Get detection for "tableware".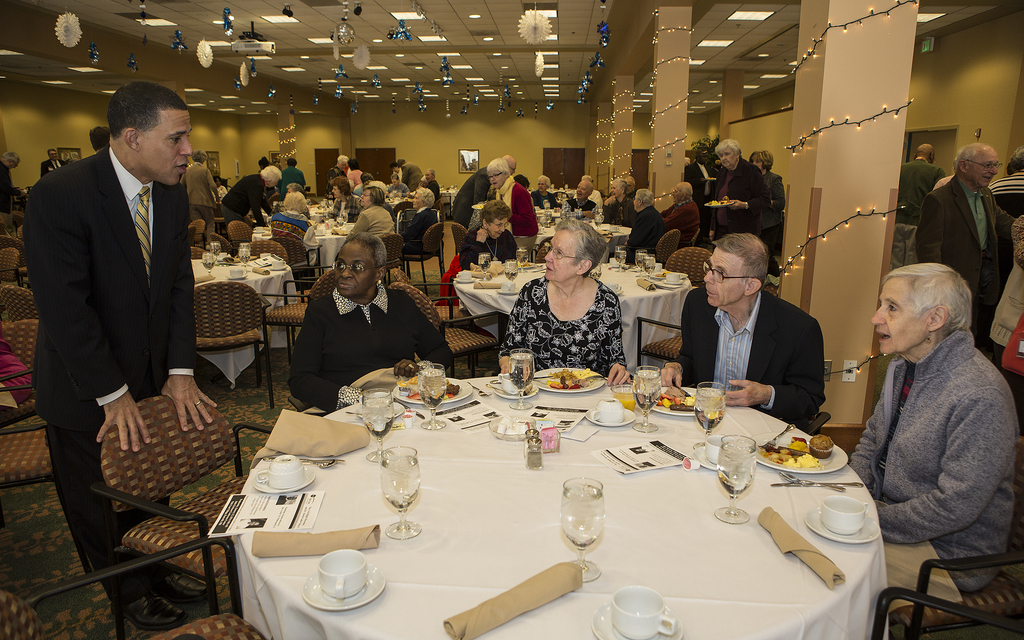
Detection: (left=488, top=415, right=538, bottom=444).
